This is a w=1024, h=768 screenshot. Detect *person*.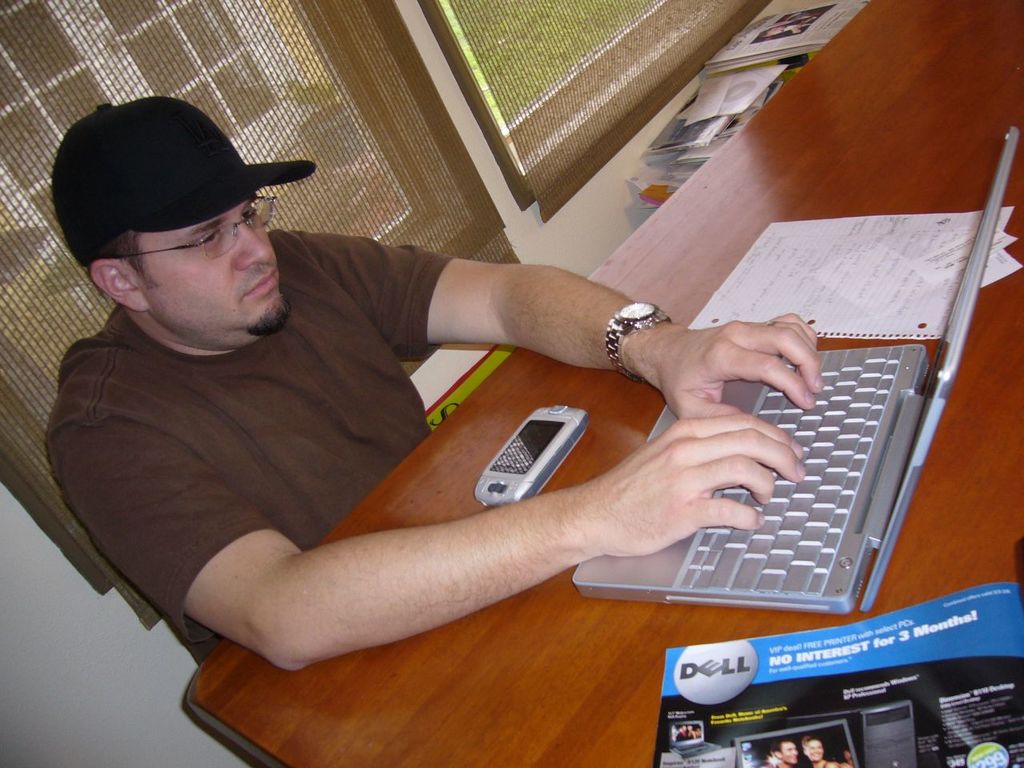
(764,743,800,767).
